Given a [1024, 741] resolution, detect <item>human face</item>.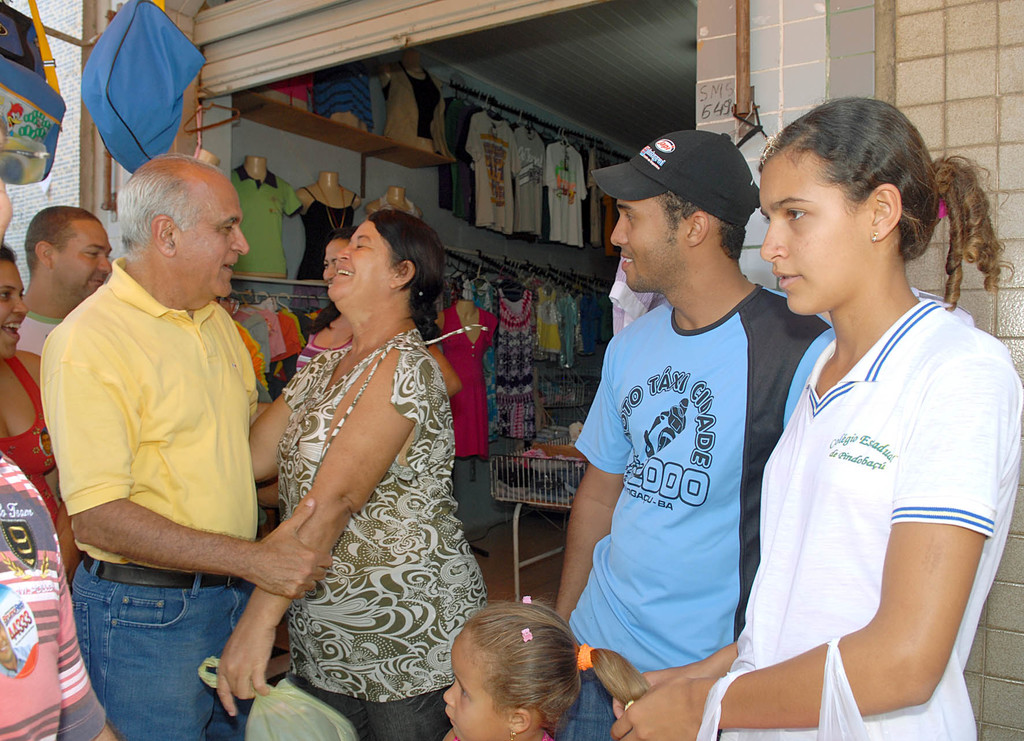
(left=0, top=250, right=31, bottom=354).
